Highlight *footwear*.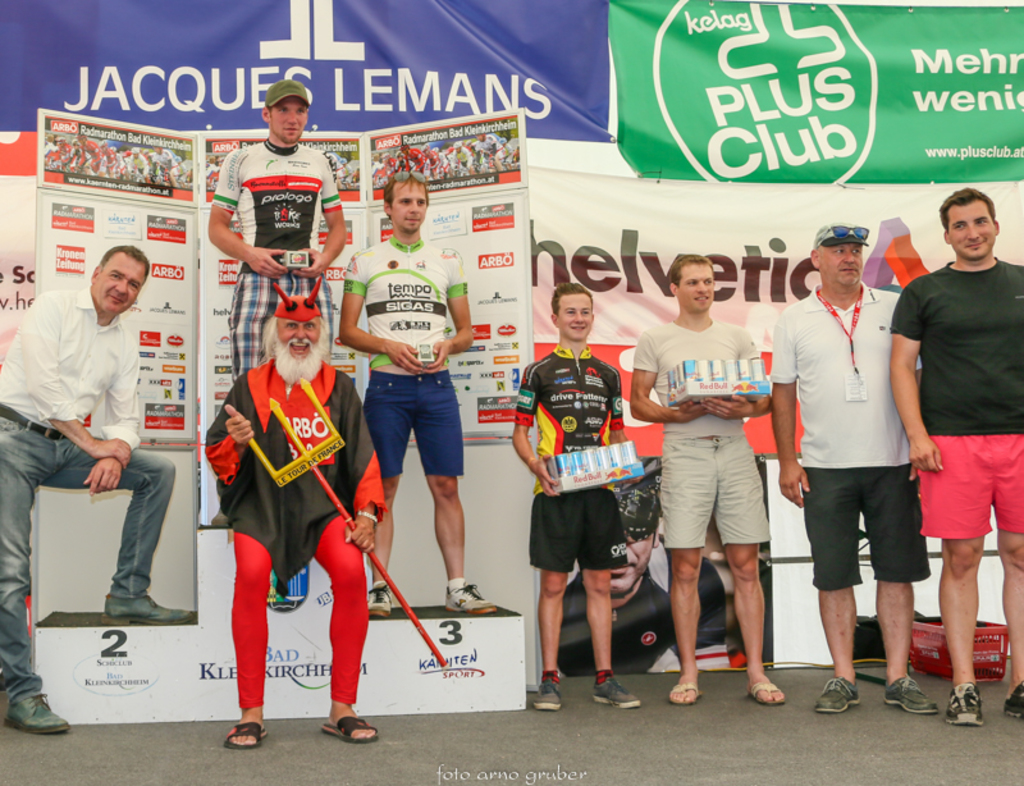
Highlighted region: <region>443, 582, 494, 611</region>.
